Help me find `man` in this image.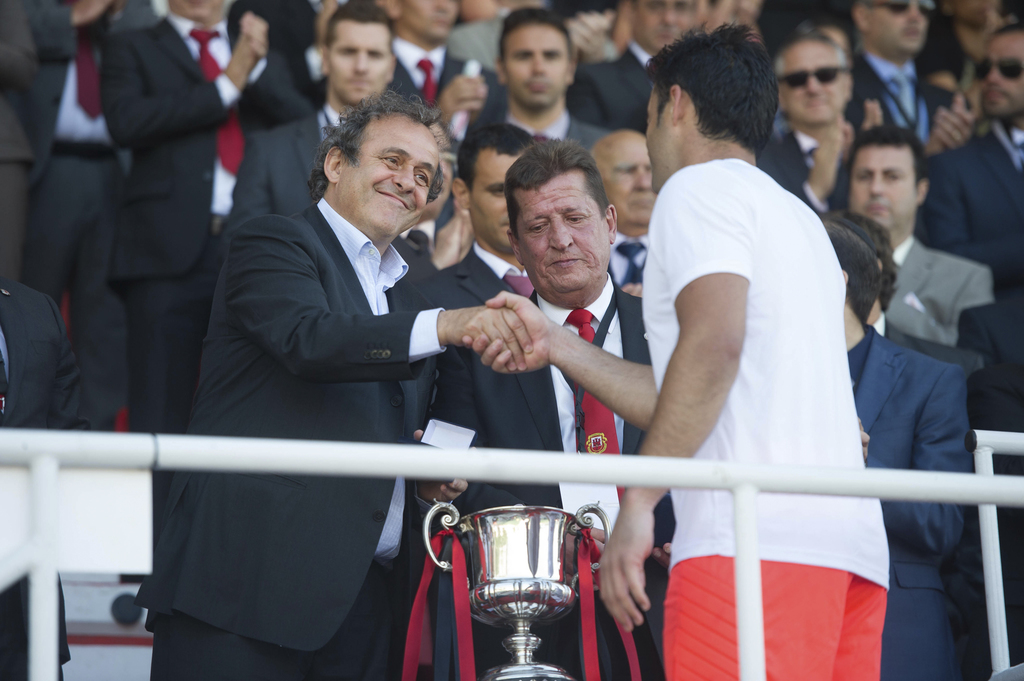
Found it: rect(134, 82, 532, 680).
